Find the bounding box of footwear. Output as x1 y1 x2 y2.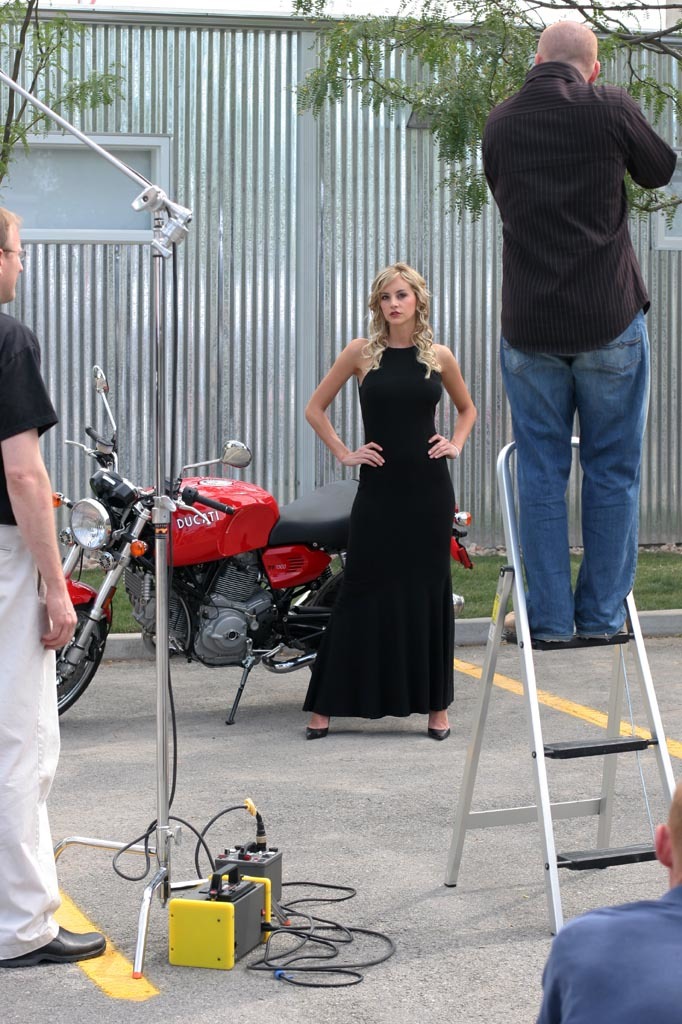
4 887 125 988.
